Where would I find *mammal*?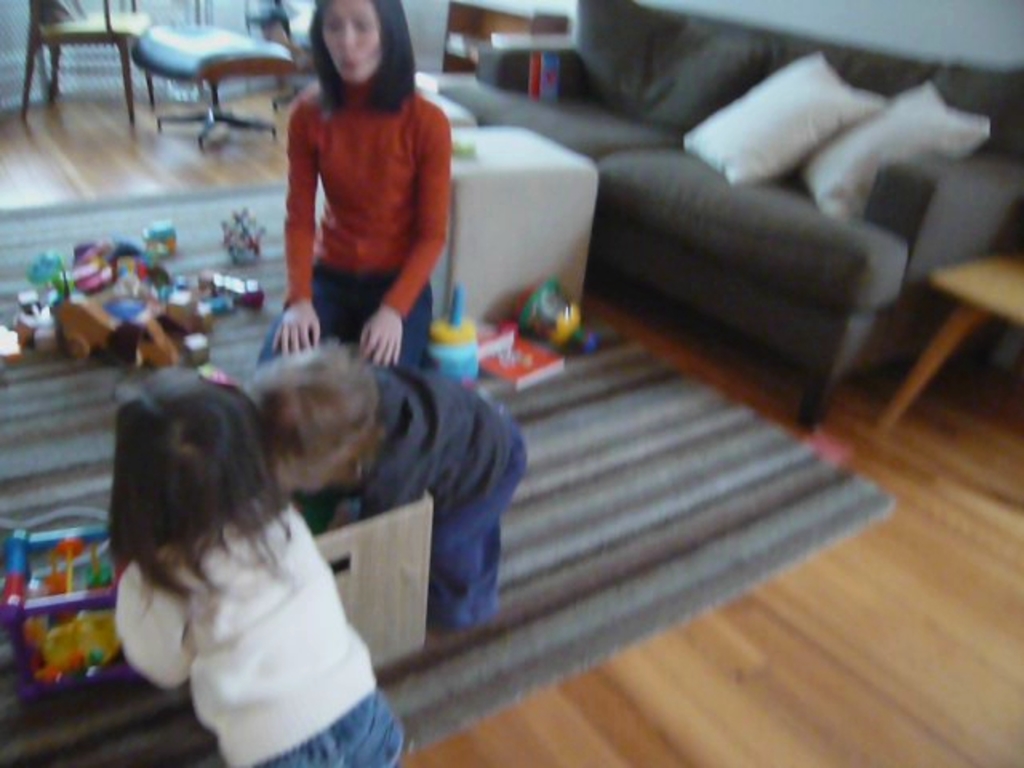
At l=96, t=362, r=416, b=766.
